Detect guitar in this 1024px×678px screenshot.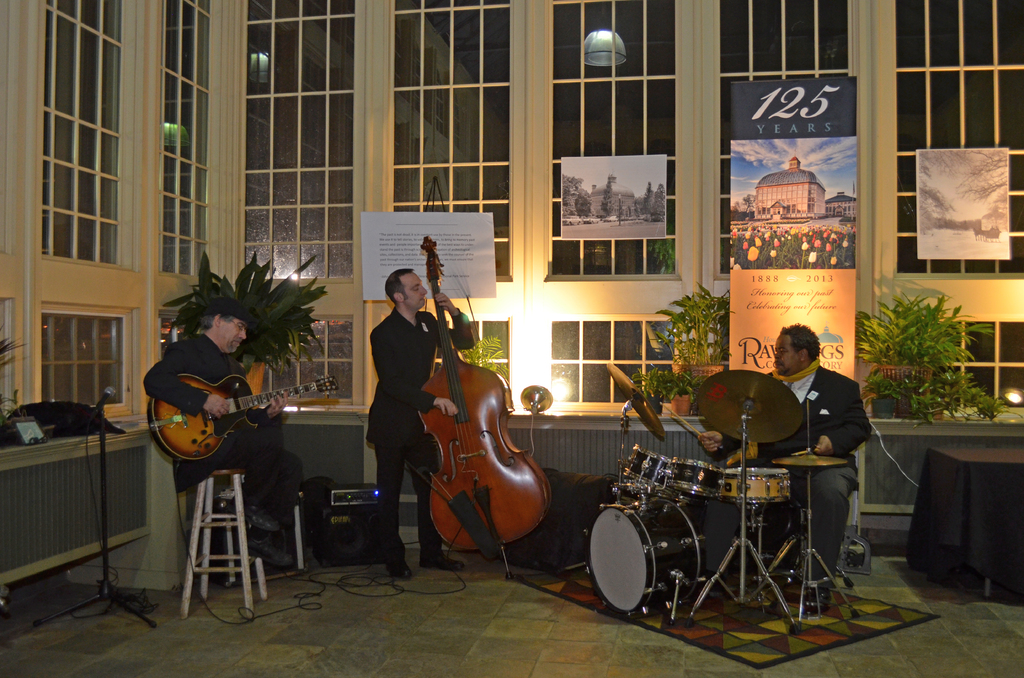
Detection: (150,376,343,464).
